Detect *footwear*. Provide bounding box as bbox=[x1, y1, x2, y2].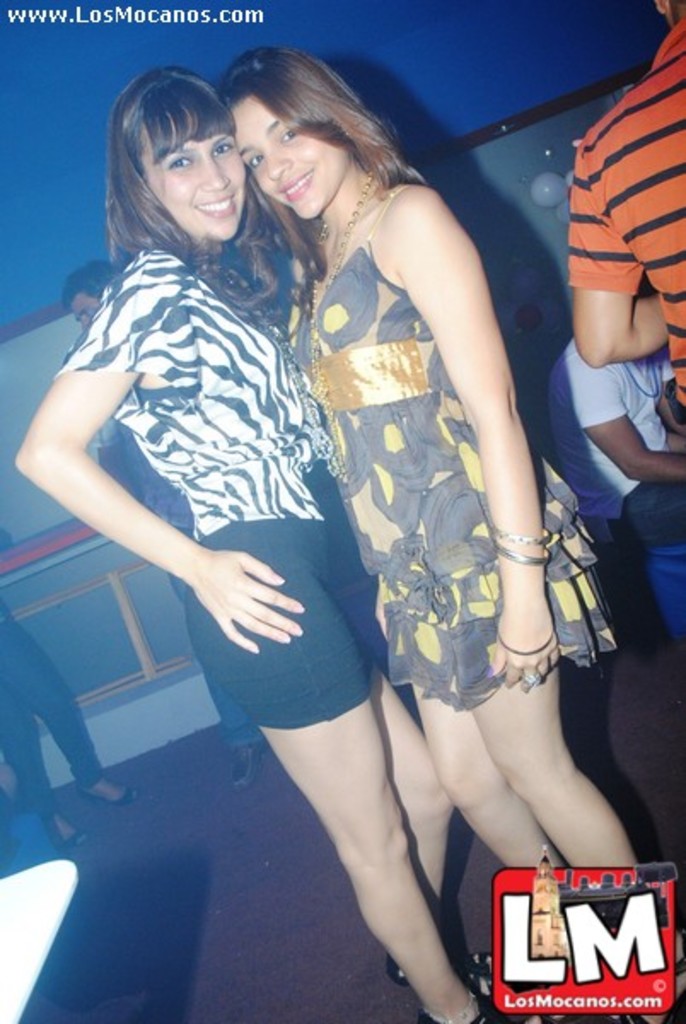
bbox=[227, 741, 258, 783].
